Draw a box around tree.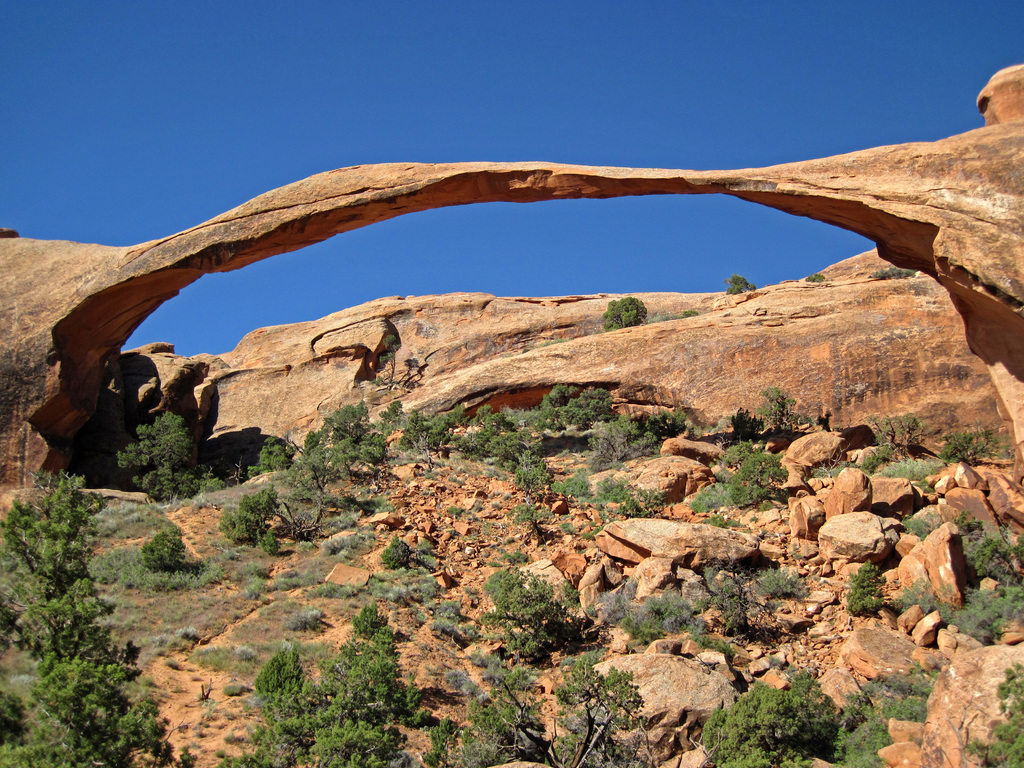
[983, 660, 1023, 767].
